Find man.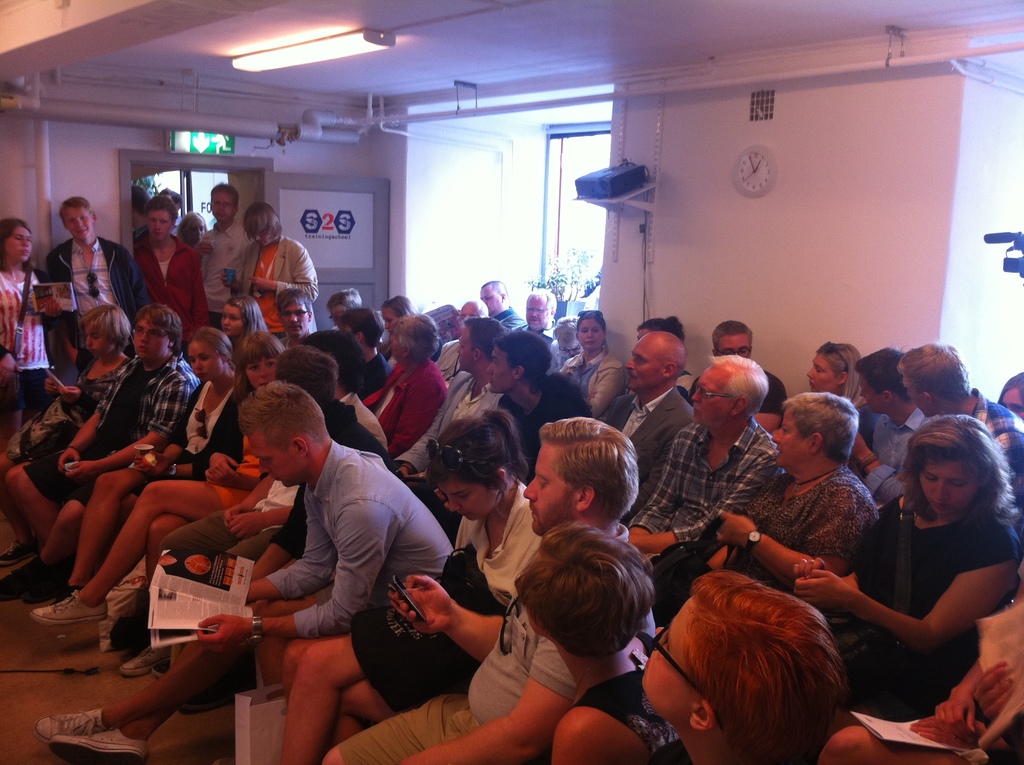
region(314, 413, 662, 764).
